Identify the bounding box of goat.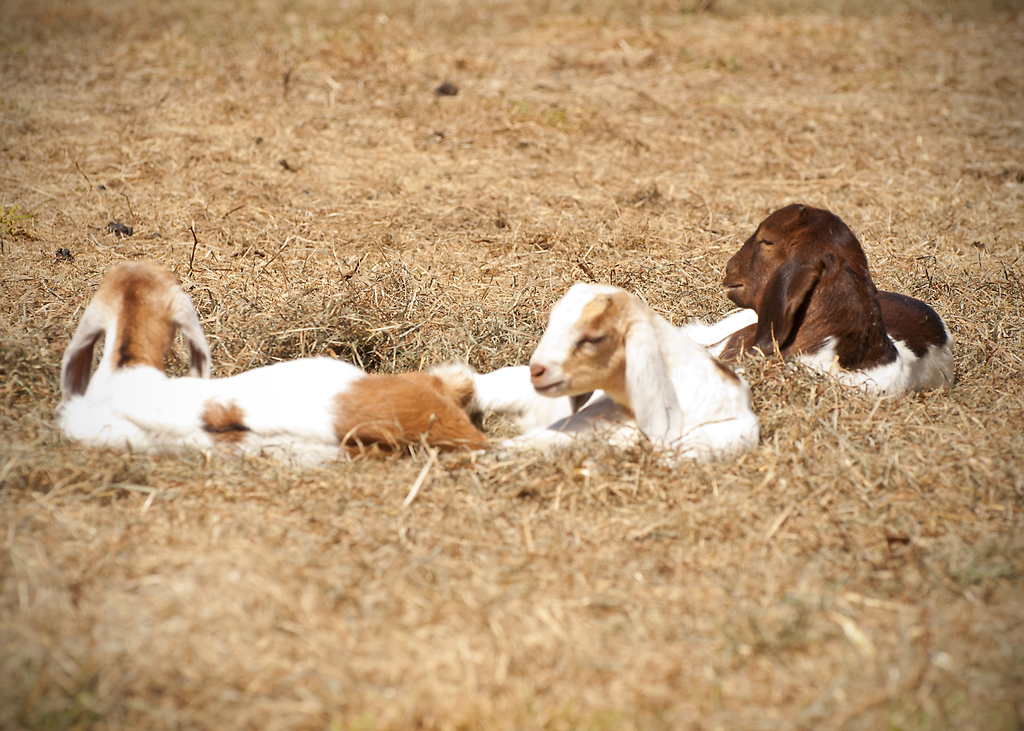
detection(445, 277, 760, 468).
